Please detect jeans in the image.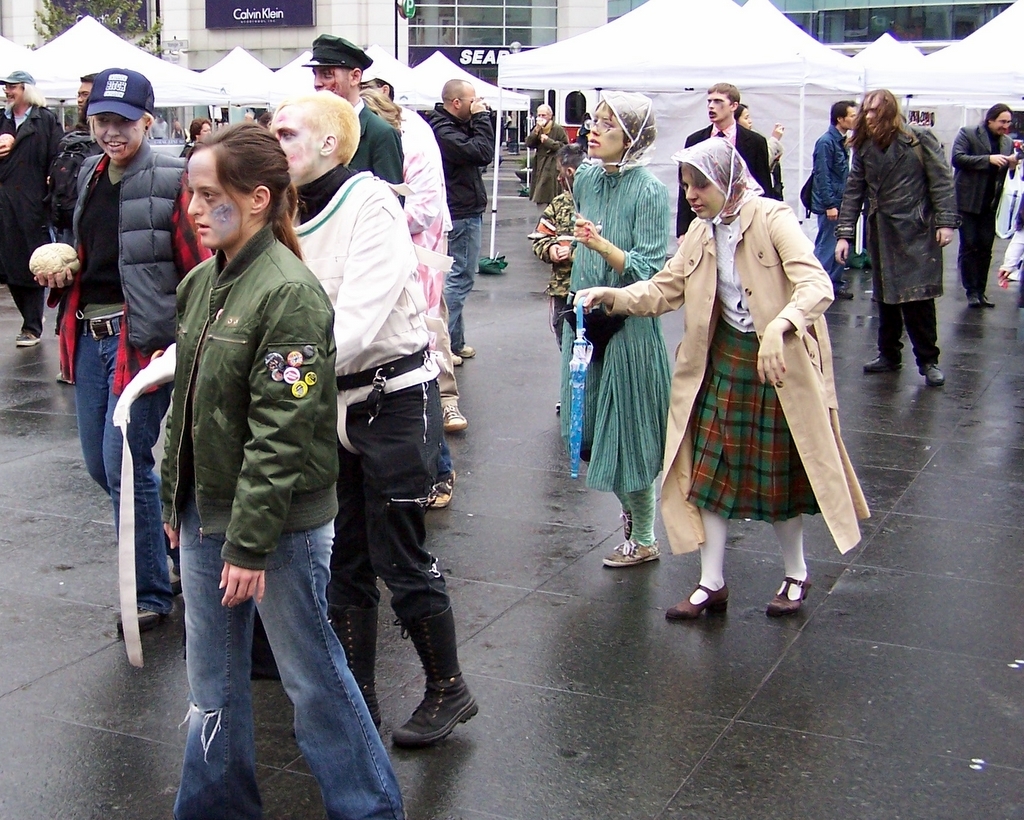
[left=446, top=213, right=484, bottom=352].
